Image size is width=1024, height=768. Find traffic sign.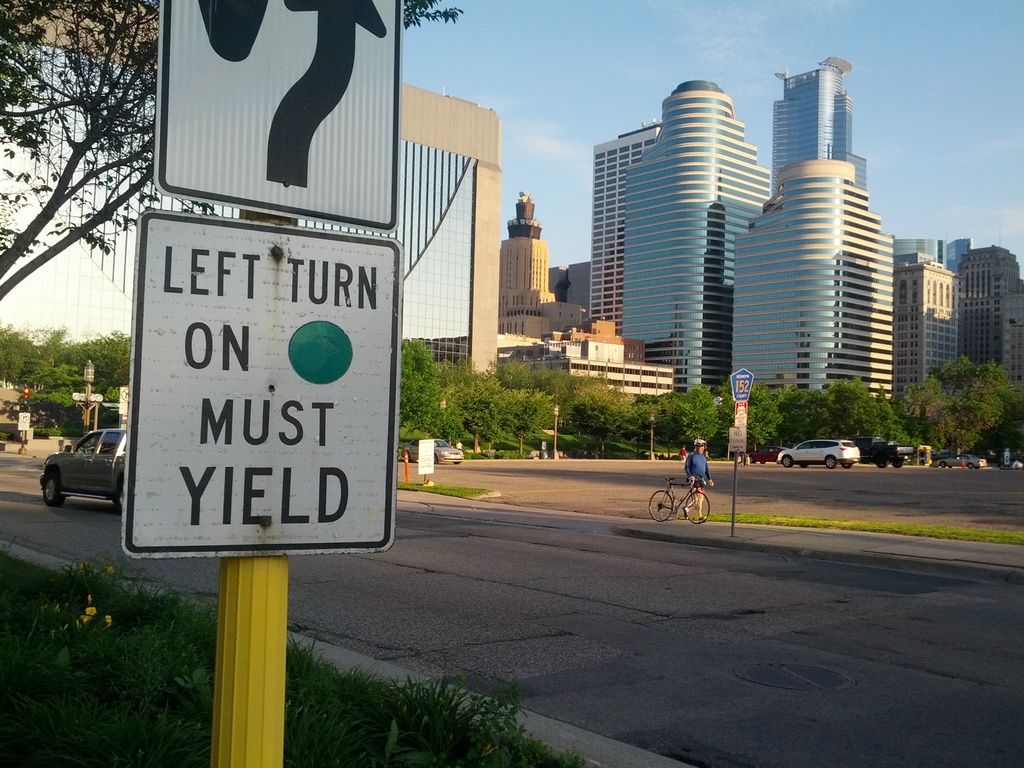
(117,204,402,561).
